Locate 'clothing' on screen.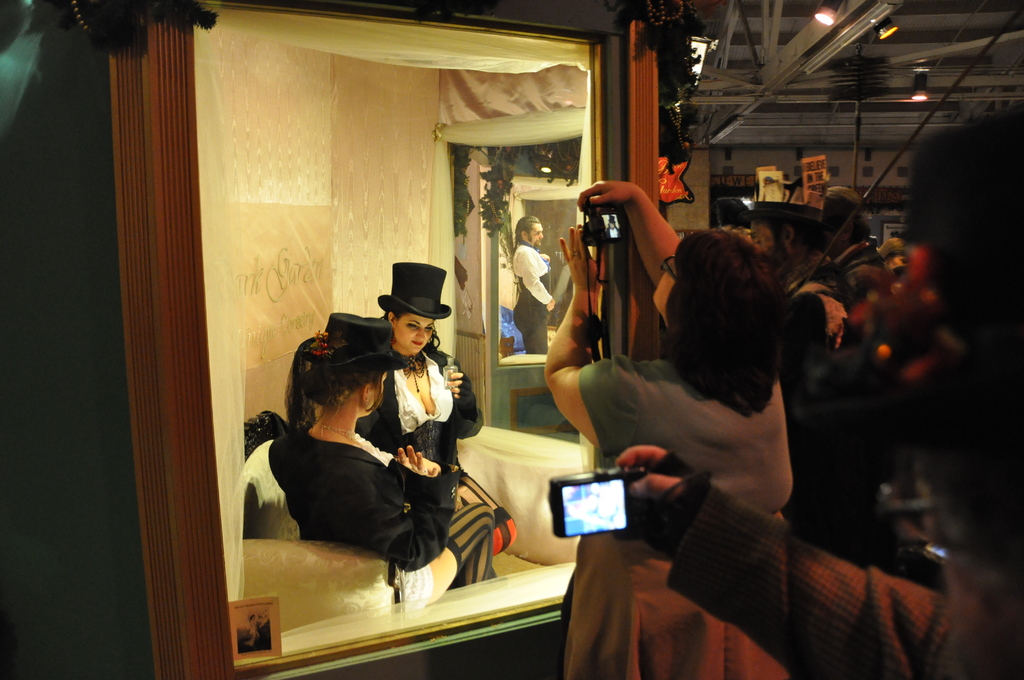
On screen at box=[666, 471, 1022, 679].
